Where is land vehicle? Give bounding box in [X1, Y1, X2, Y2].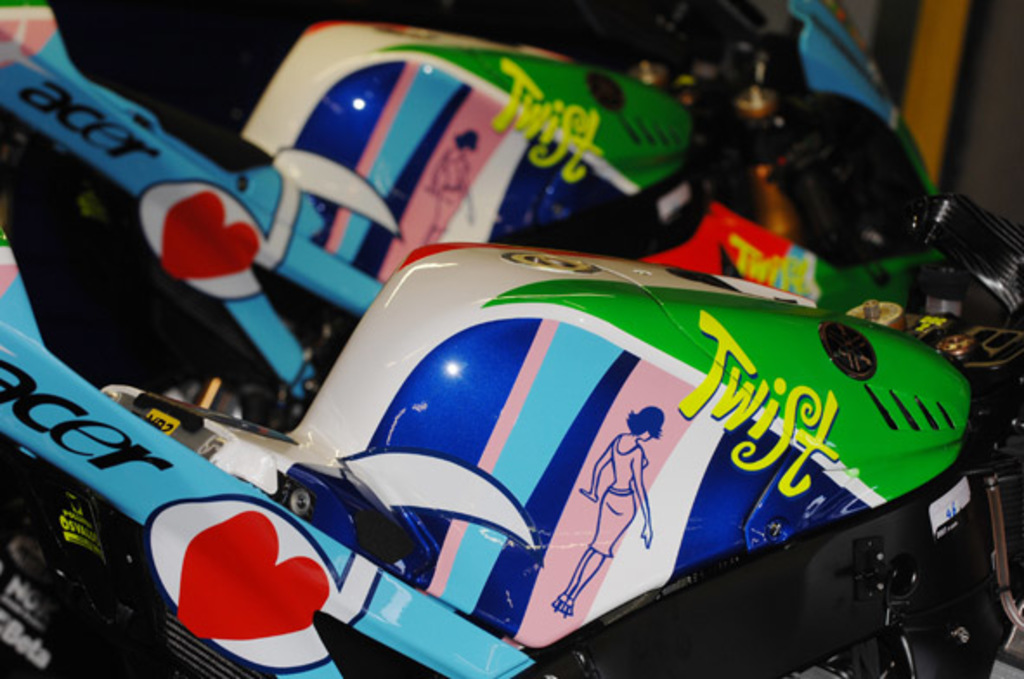
[0, 0, 943, 433].
